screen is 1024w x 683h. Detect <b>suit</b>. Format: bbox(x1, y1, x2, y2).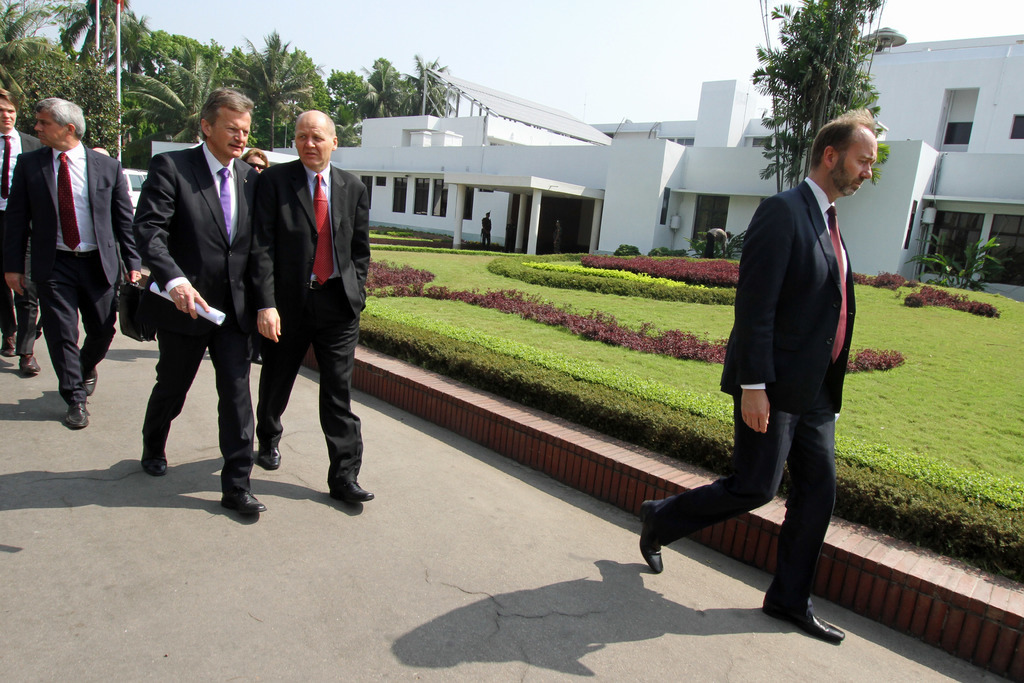
bbox(257, 157, 370, 489).
